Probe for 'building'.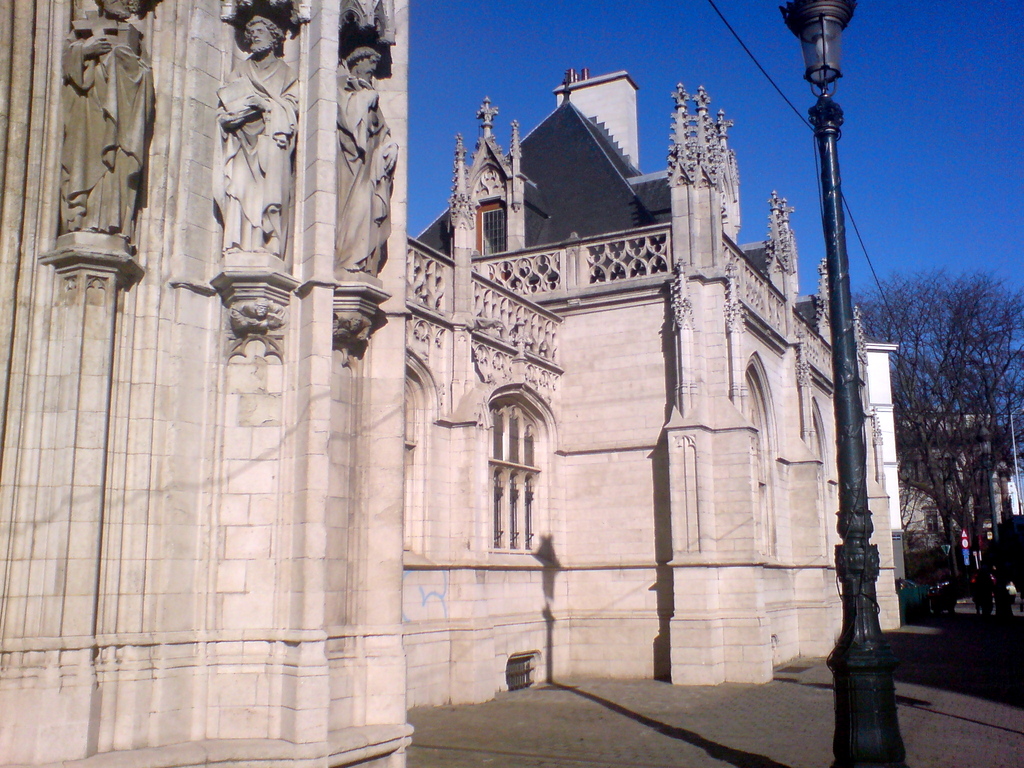
Probe result: (x1=0, y1=0, x2=904, y2=767).
